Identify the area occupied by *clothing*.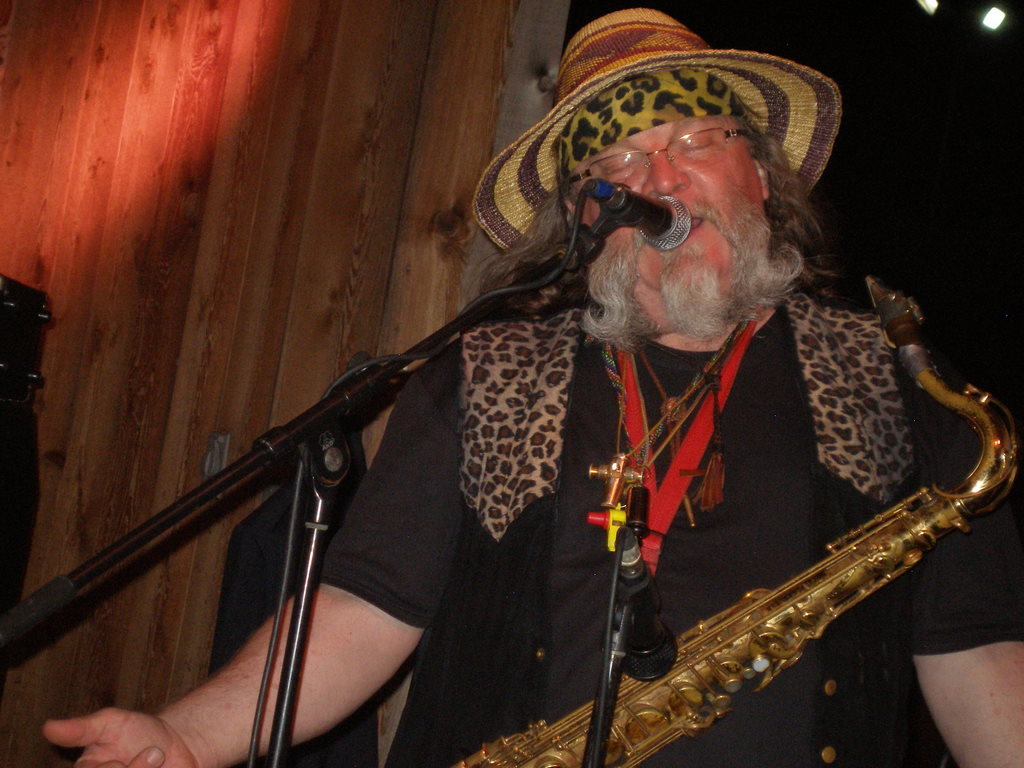
Area: [225, 86, 959, 764].
